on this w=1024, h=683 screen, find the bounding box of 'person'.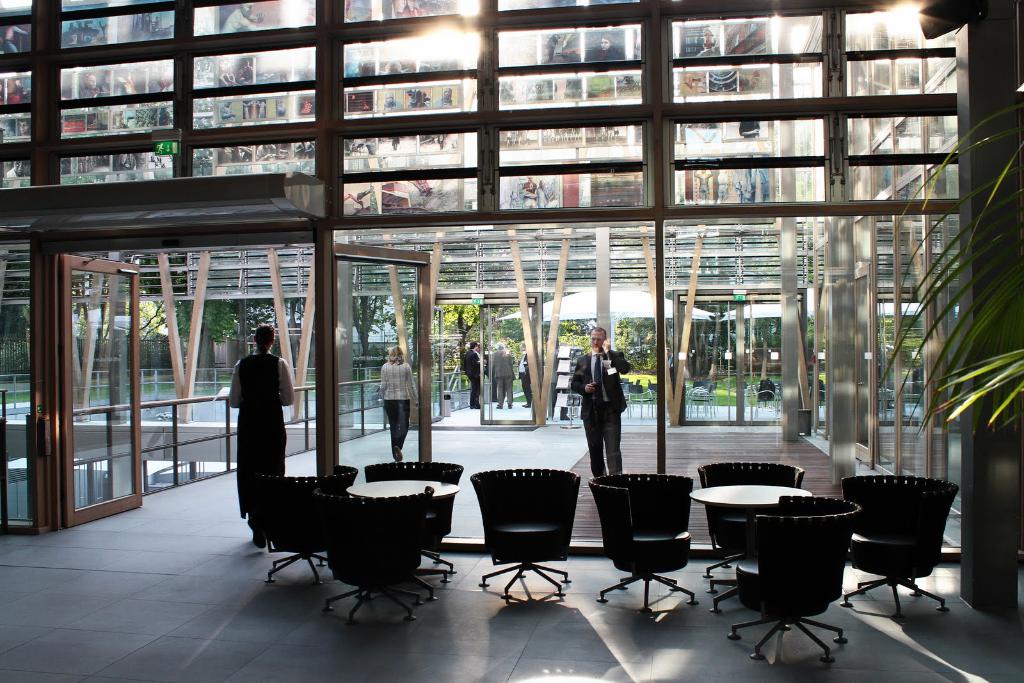
Bounding box: <region>569, 328, 628, 482</region>.
